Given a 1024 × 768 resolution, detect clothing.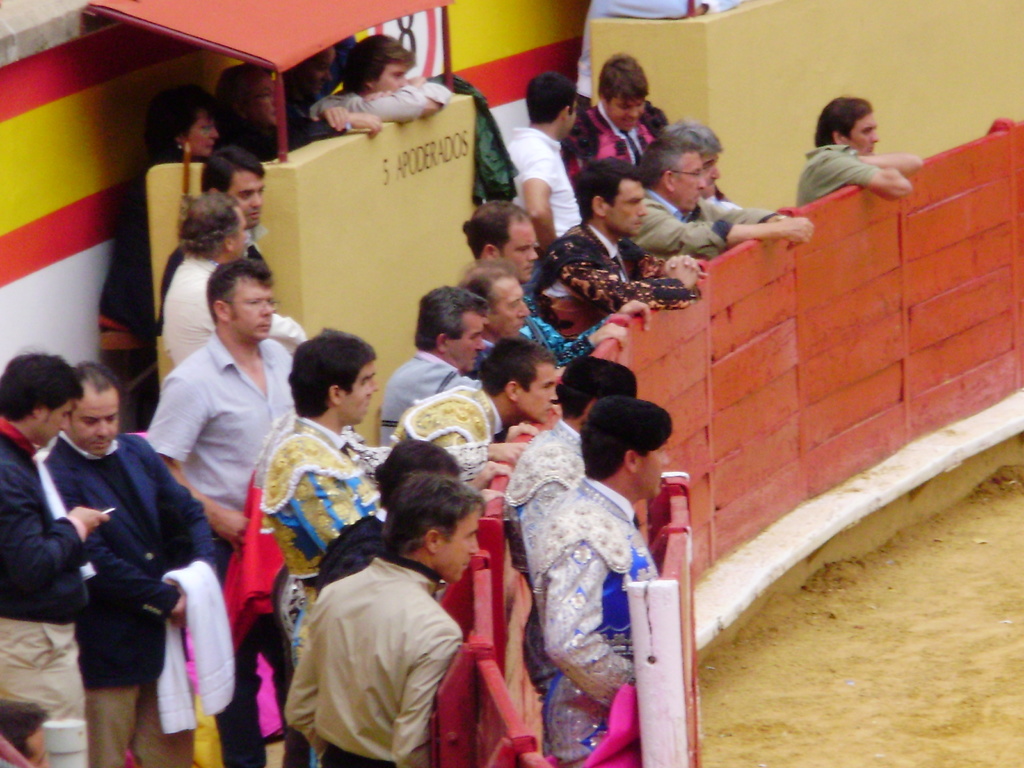
crop(795, 144, 881, 204).
